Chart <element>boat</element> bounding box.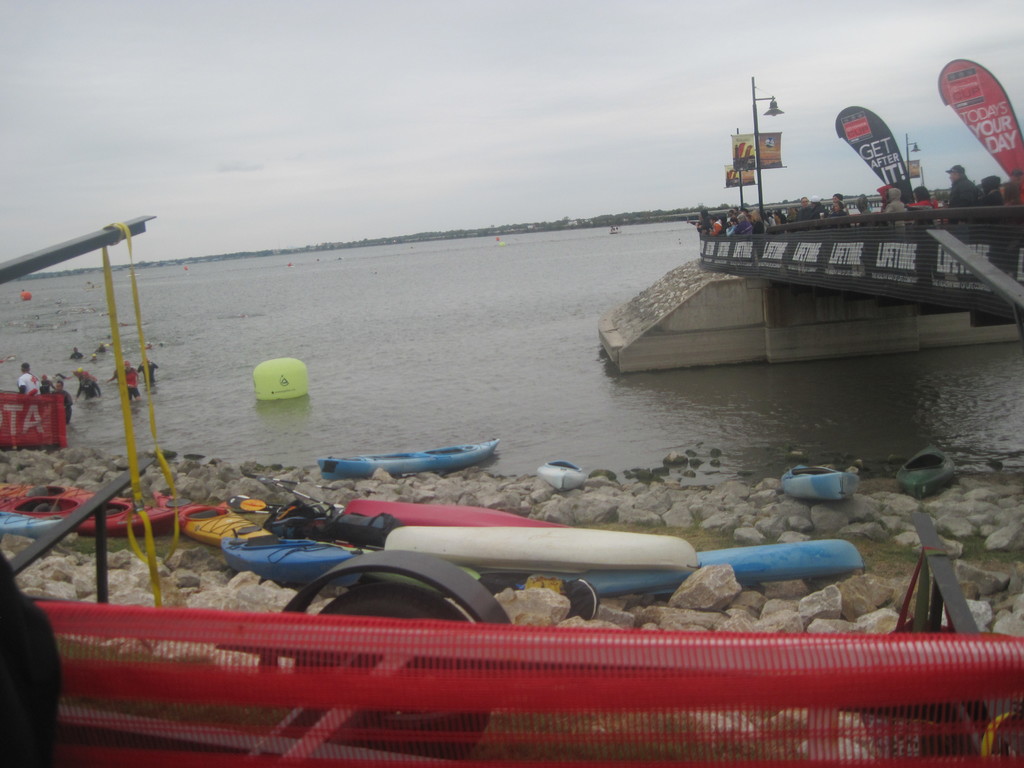
Charted: [572, 542, 878, 595].
